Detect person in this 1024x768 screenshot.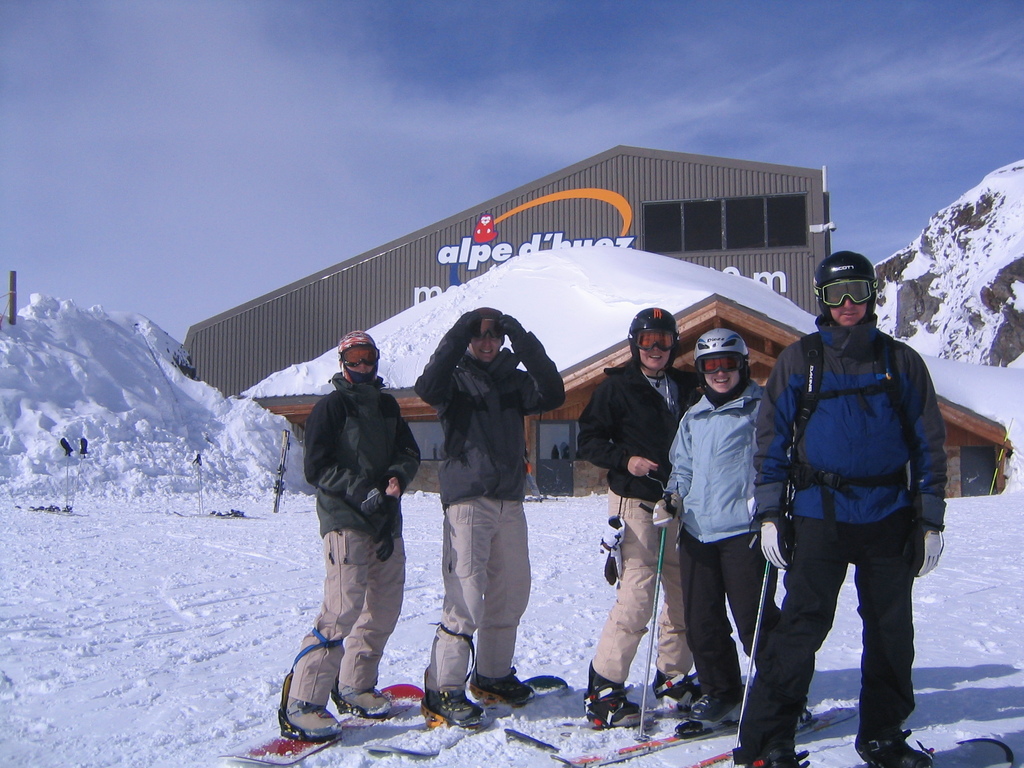
Detection: box(292, 312, 429, 751).
